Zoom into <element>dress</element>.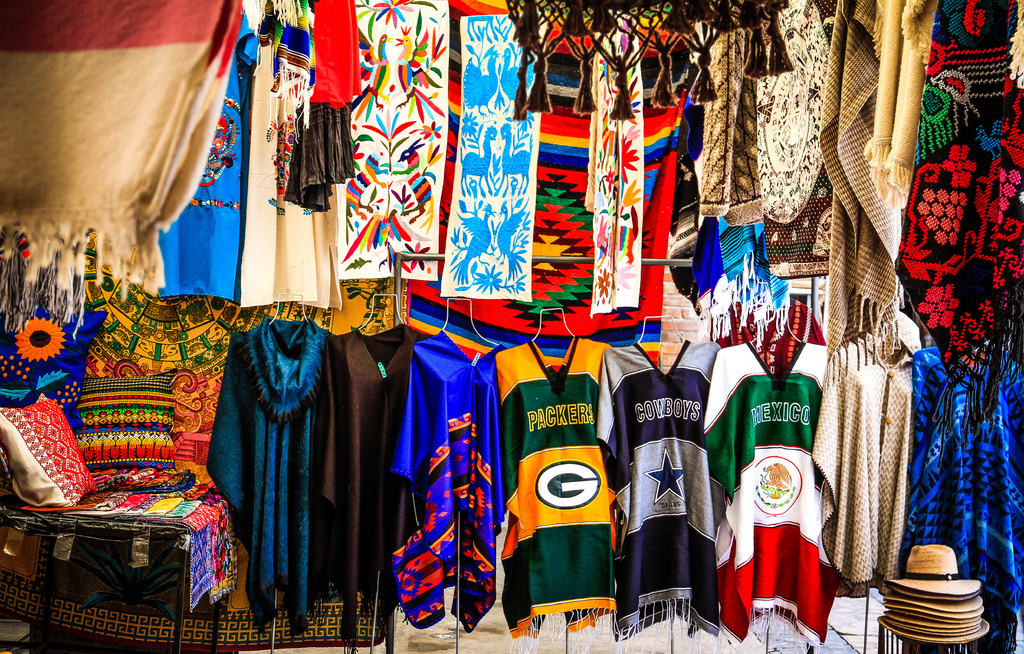
Zoom target: detection(385, 324, 500, 616).
